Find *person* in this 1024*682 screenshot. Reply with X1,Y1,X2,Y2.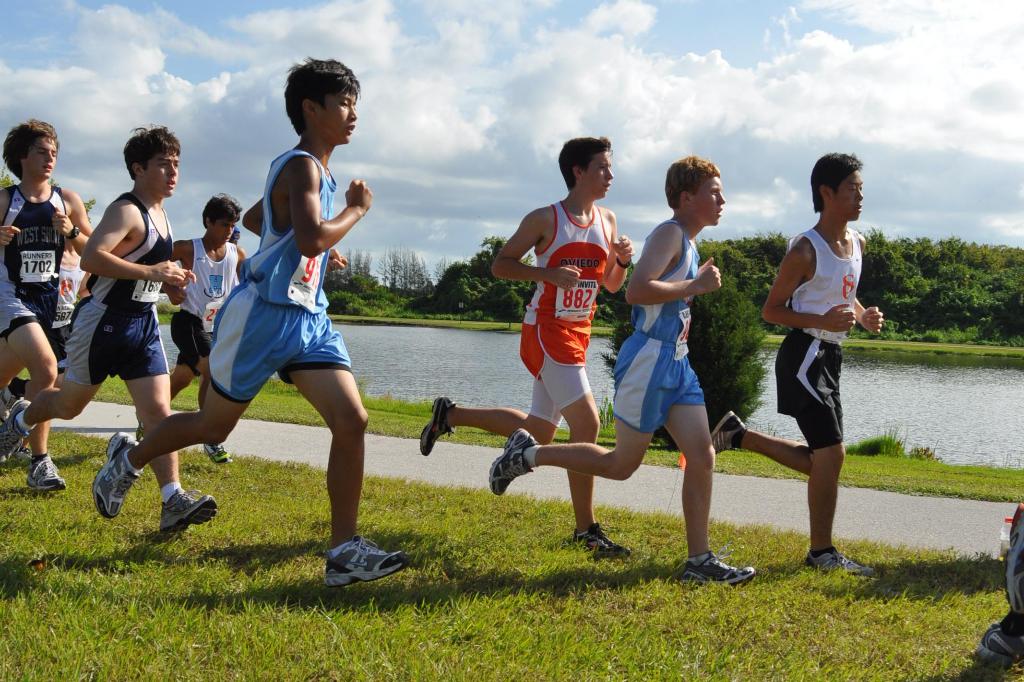
486,155,763,578.
